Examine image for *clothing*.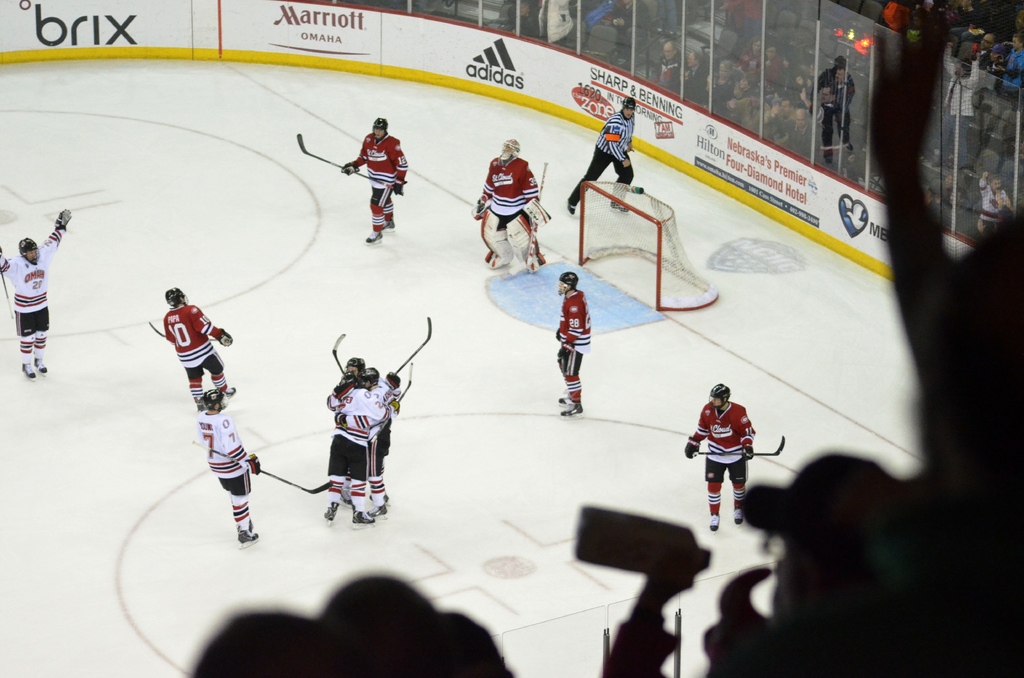
Examination result: (357,131,408,212).
